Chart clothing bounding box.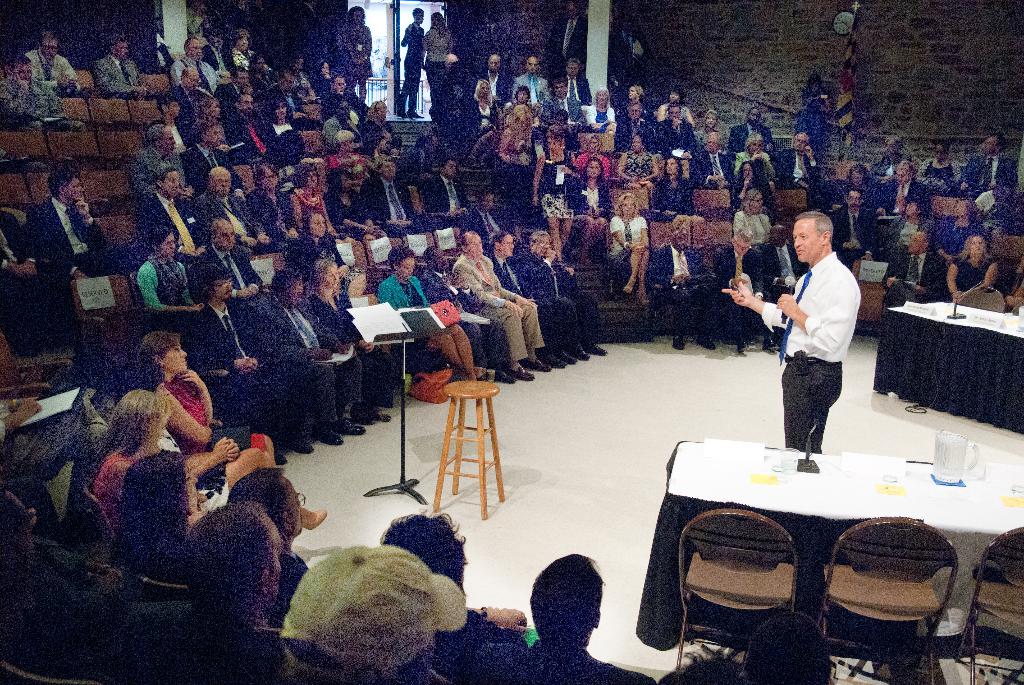
Charted: [x1=584, y1=175, x2=604, y2=219].
